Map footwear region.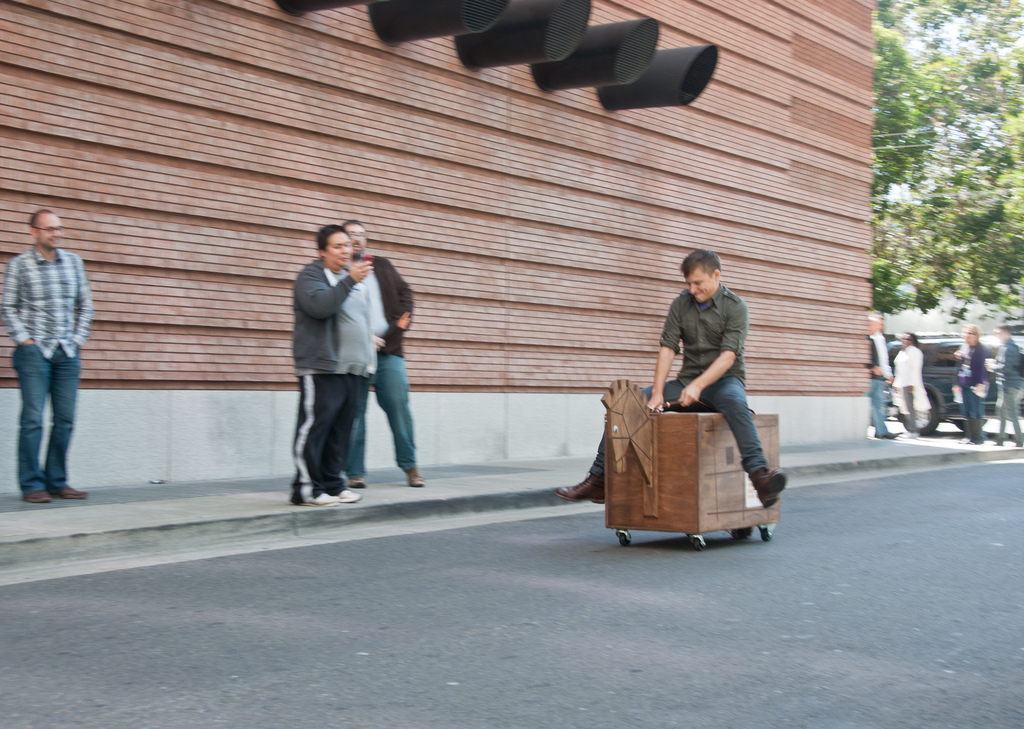
Mapped to 996, 440, 1007, 445.
